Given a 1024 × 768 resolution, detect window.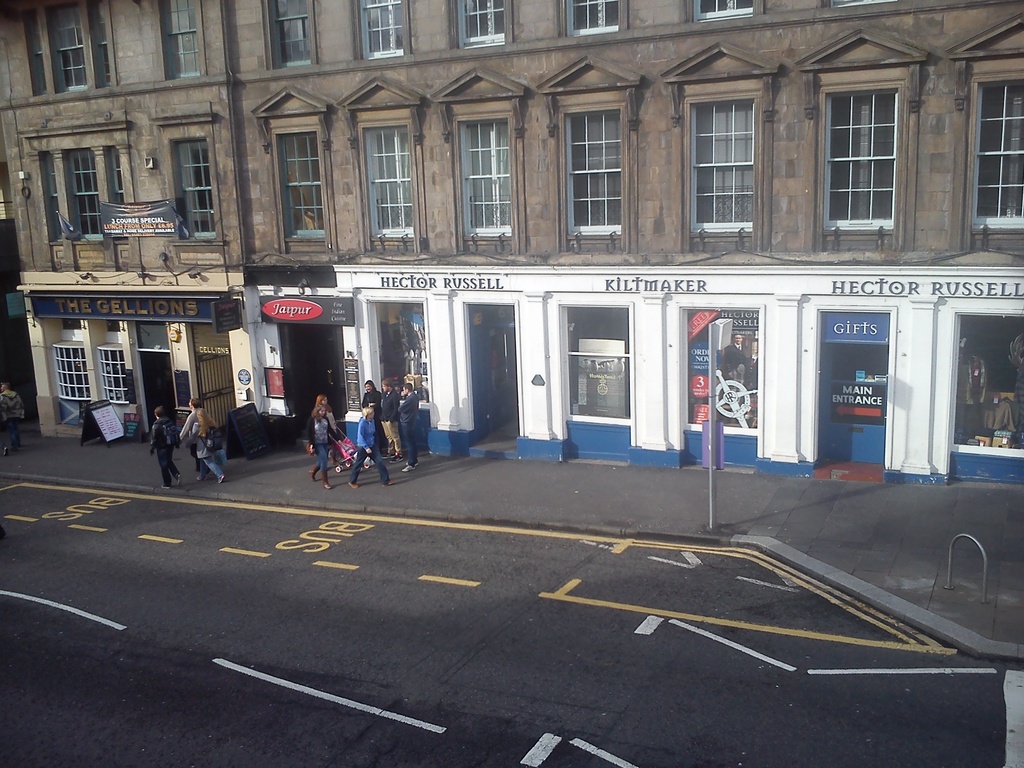
[x1=559, y1=0, x2=620, y2=41].
